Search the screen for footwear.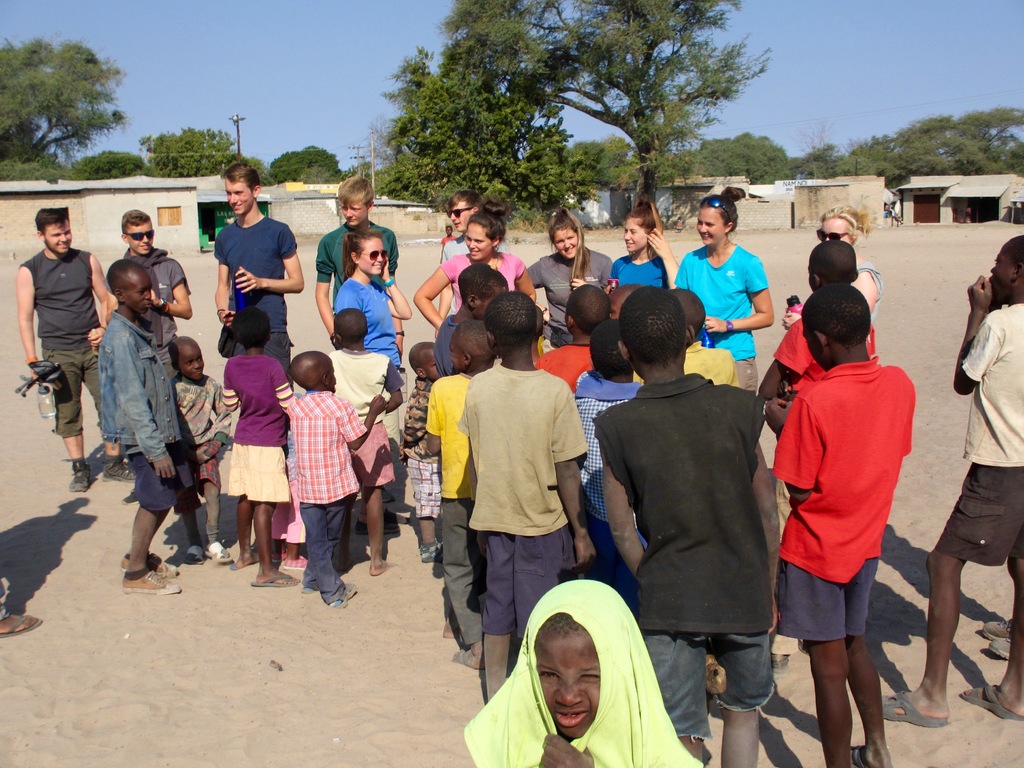
Found at box(202, 537, 238, 564).
